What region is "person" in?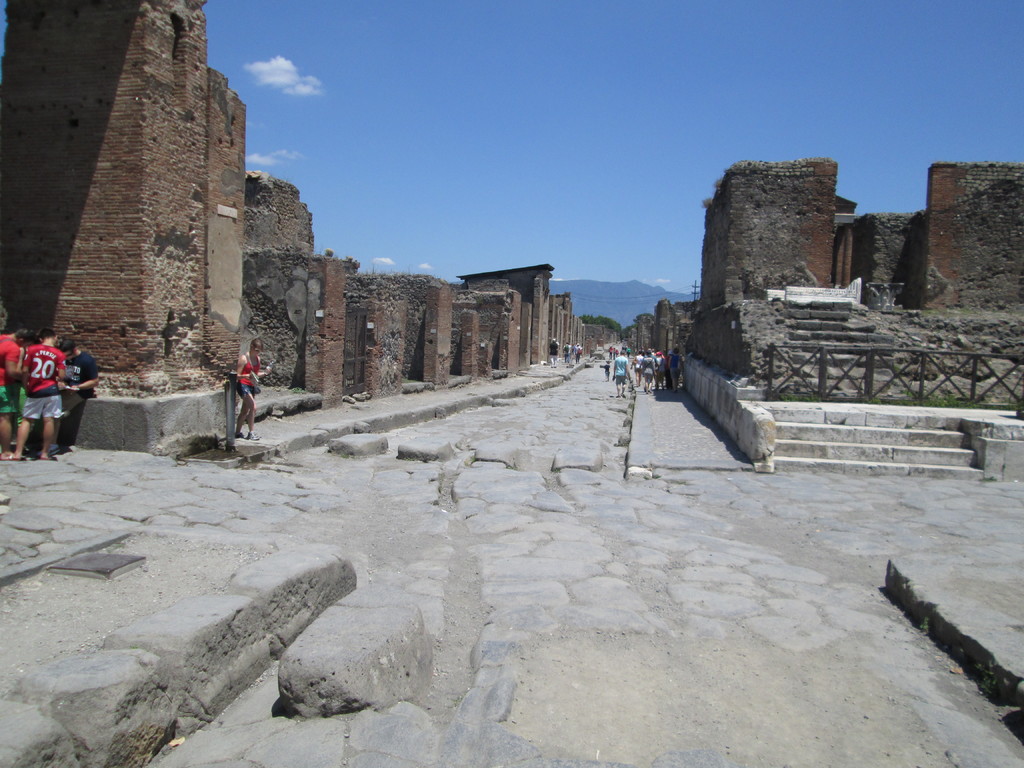
600/343/618/360.
